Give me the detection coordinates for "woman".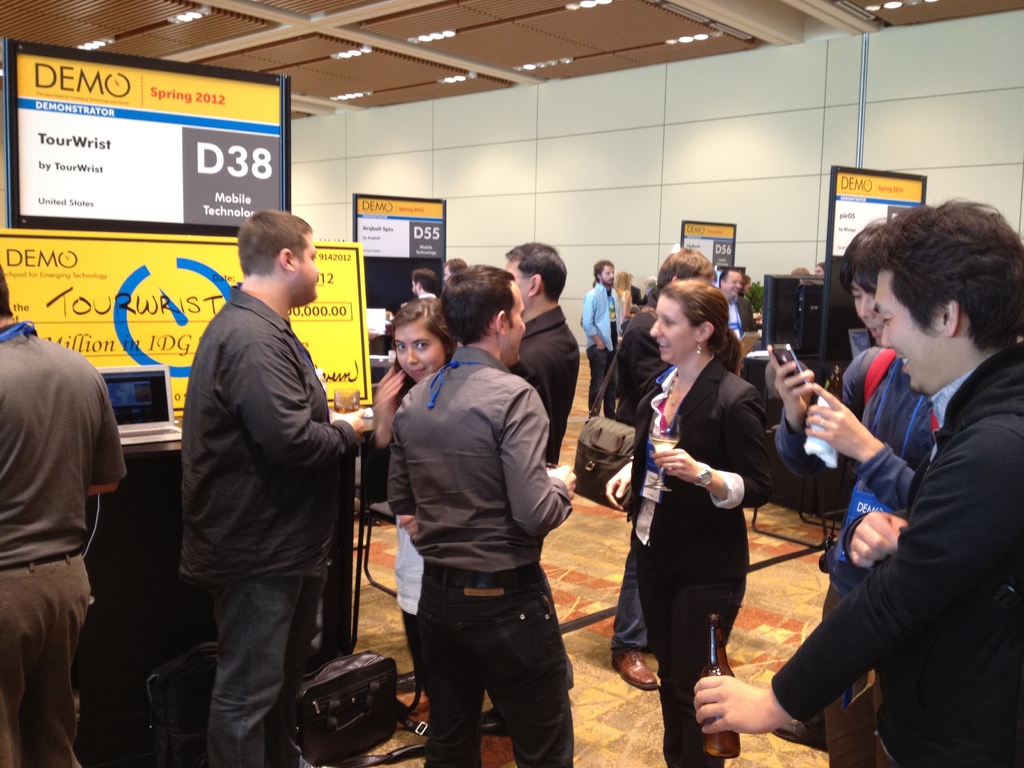
{"x1": 625, "y1": 273, "x2": 769, "y2": 755}.
